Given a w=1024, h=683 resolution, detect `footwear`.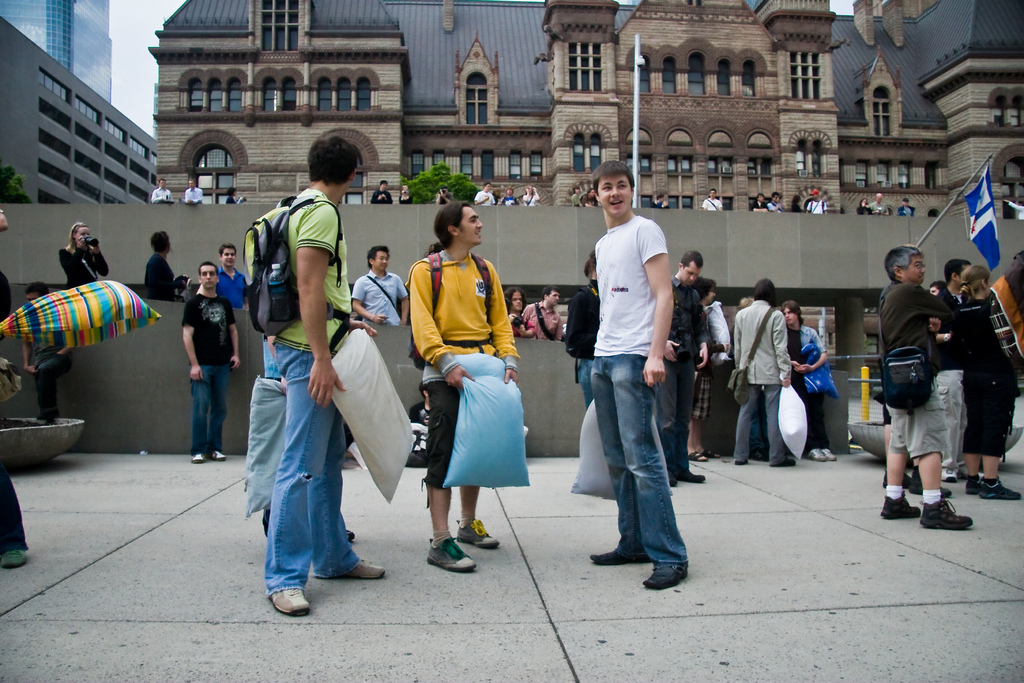
{"left": 584, "top": 547, "right": 654, "bottom": 567}.
